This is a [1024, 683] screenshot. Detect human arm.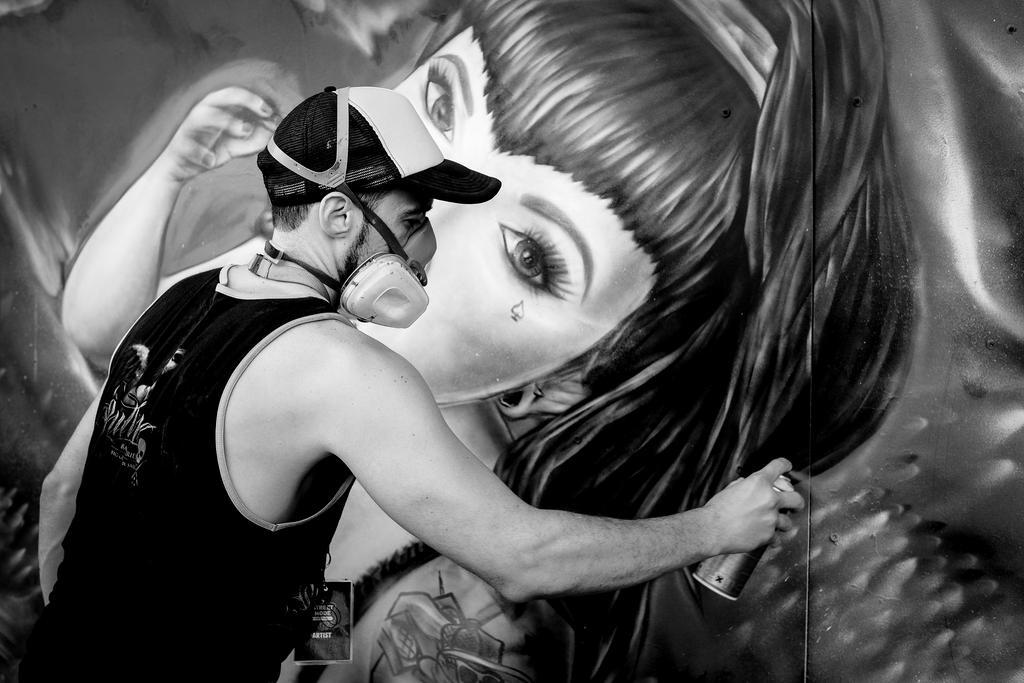
crop(36, 395, 103, 607).
